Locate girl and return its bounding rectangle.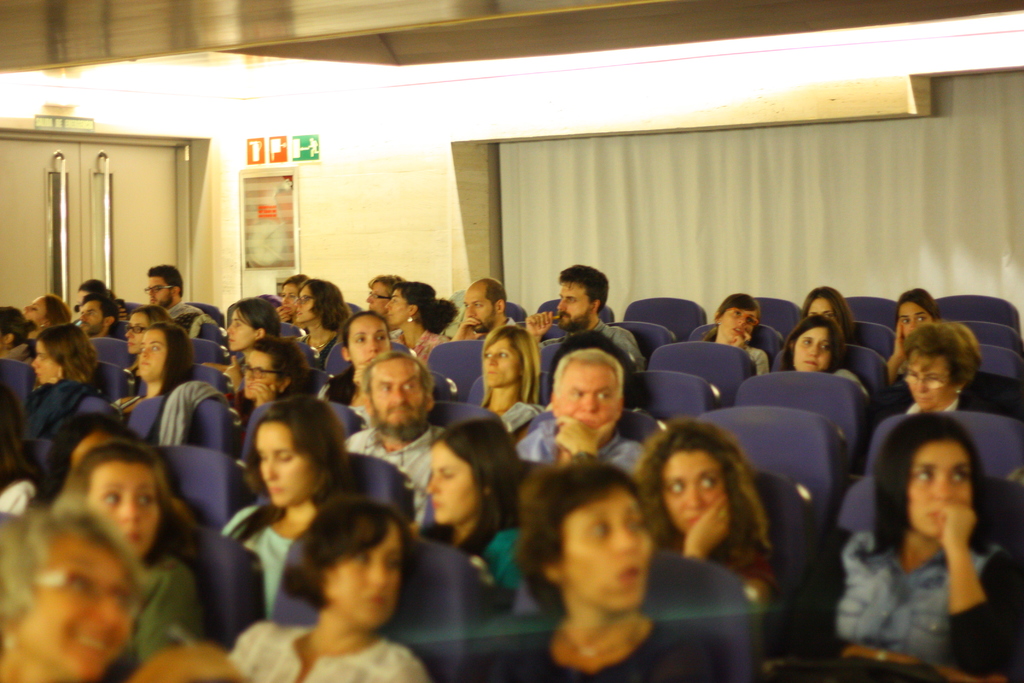
<region>216, 504, 294, 611</region>.
